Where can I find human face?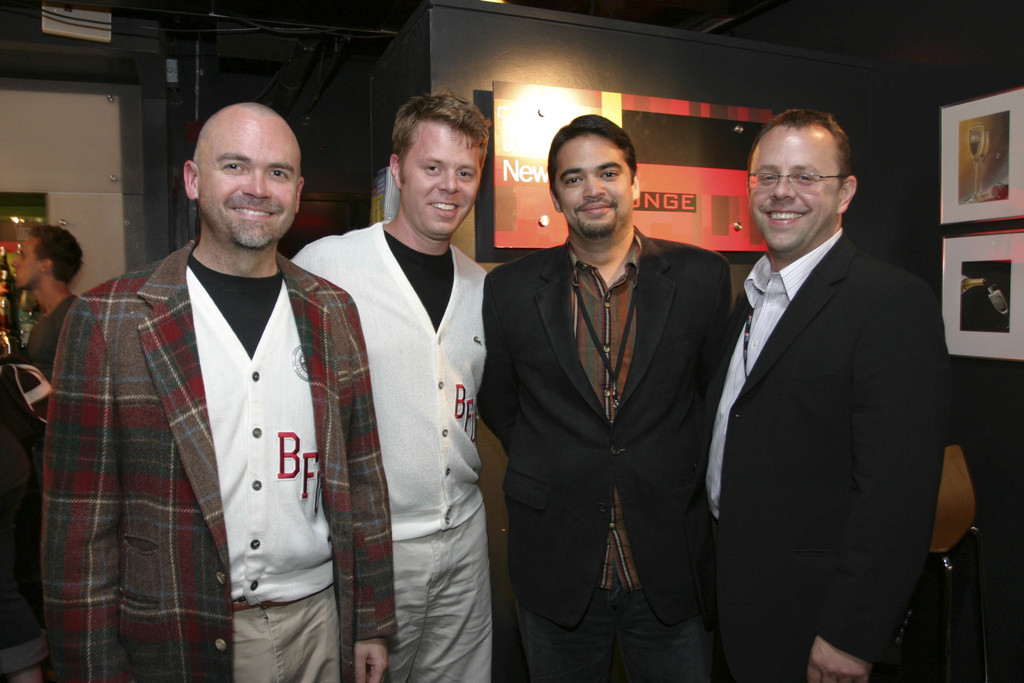
You can find it at l=554, t=133, r=628, b=240.
